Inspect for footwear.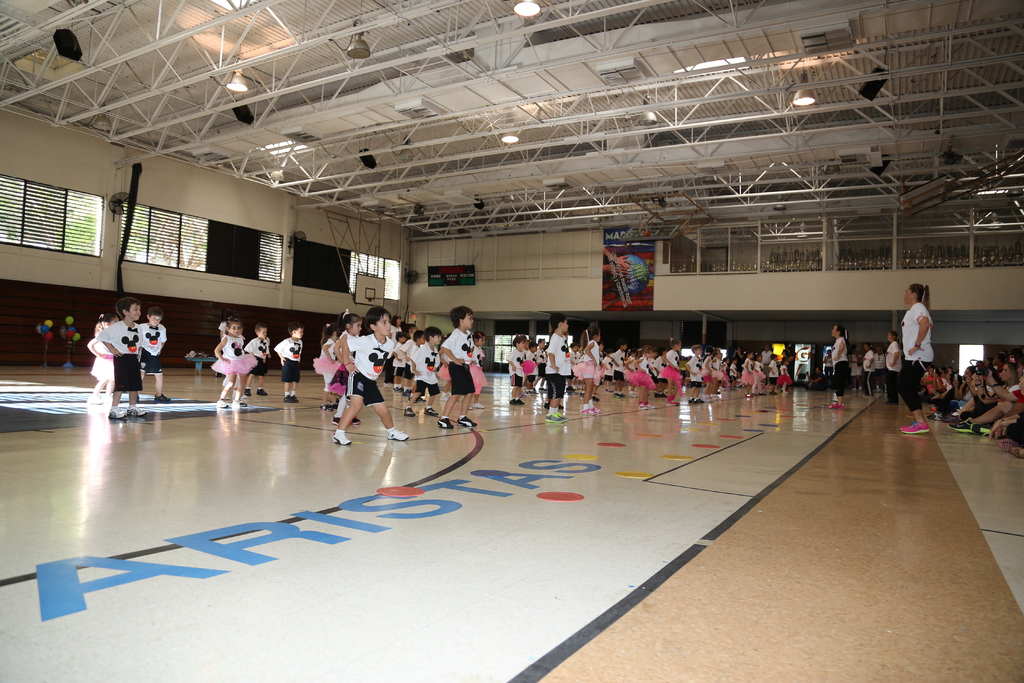
Inspection: detection(832, 402, 851, 410).
